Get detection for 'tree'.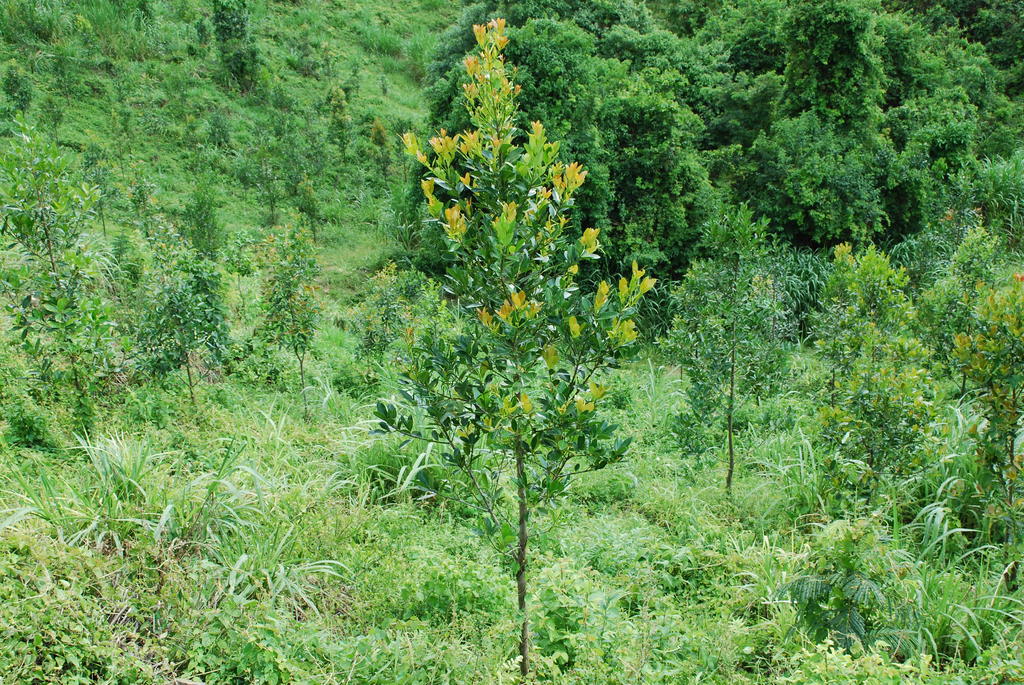
Detection: {"left": 897, "top": 219, "right": 1020, "bottom": 395}.
